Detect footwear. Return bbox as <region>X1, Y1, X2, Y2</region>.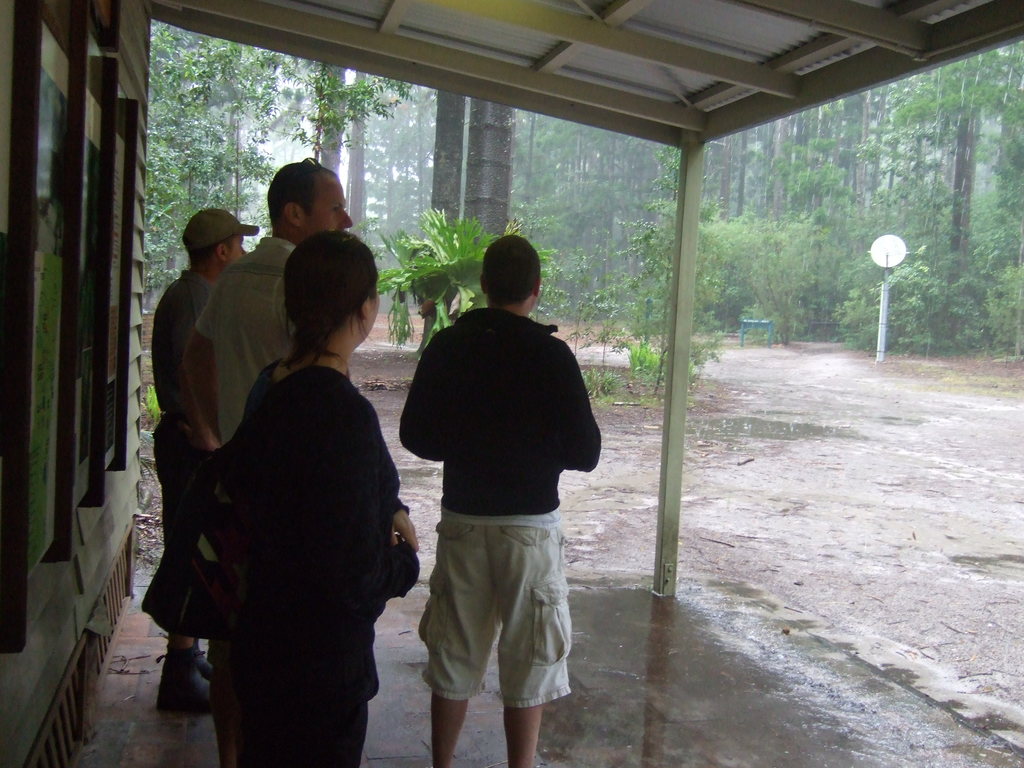
<region>166, 642, 214, 684</region>.
